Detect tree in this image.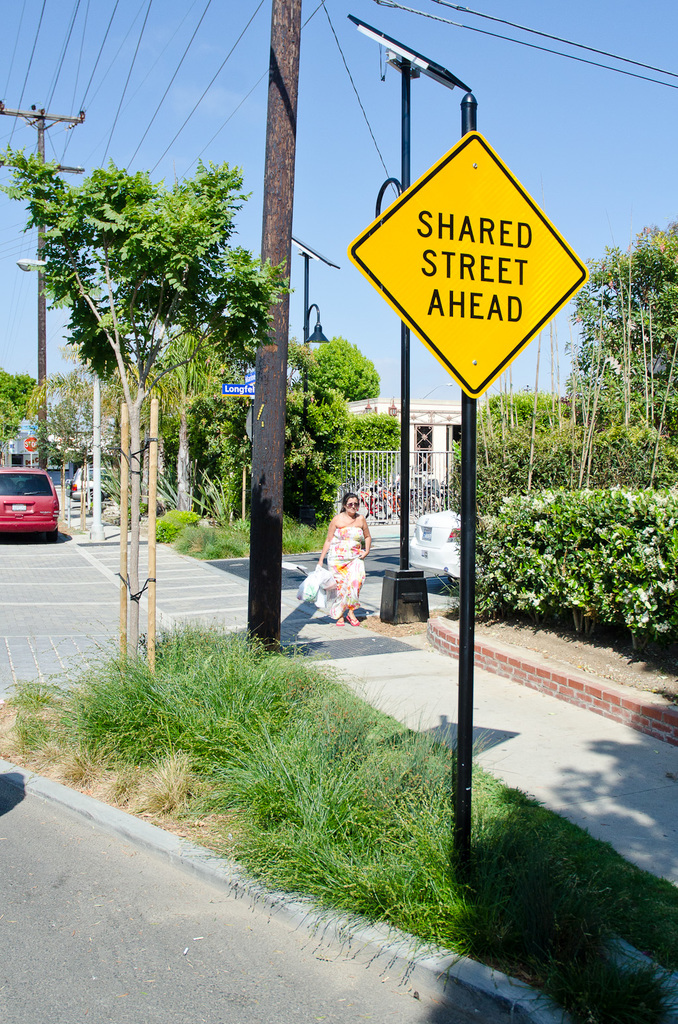
Detection: [270,333,401,546].
